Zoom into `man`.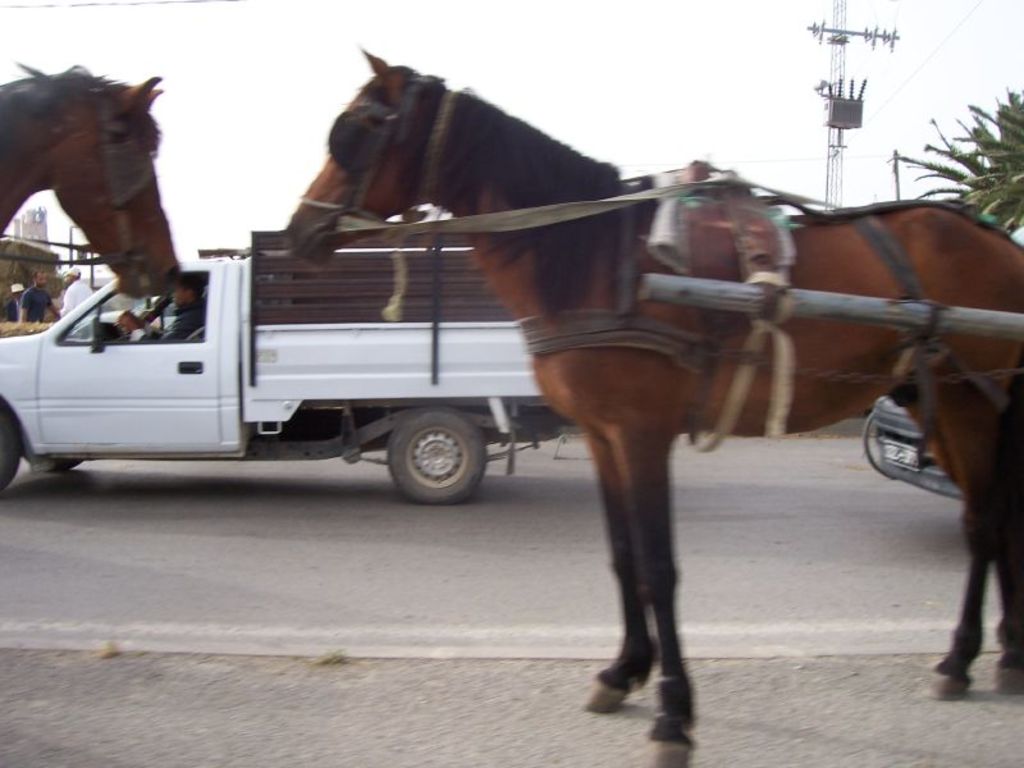
Zoom target: (left=109, top=276, right=211, bottom=349).
